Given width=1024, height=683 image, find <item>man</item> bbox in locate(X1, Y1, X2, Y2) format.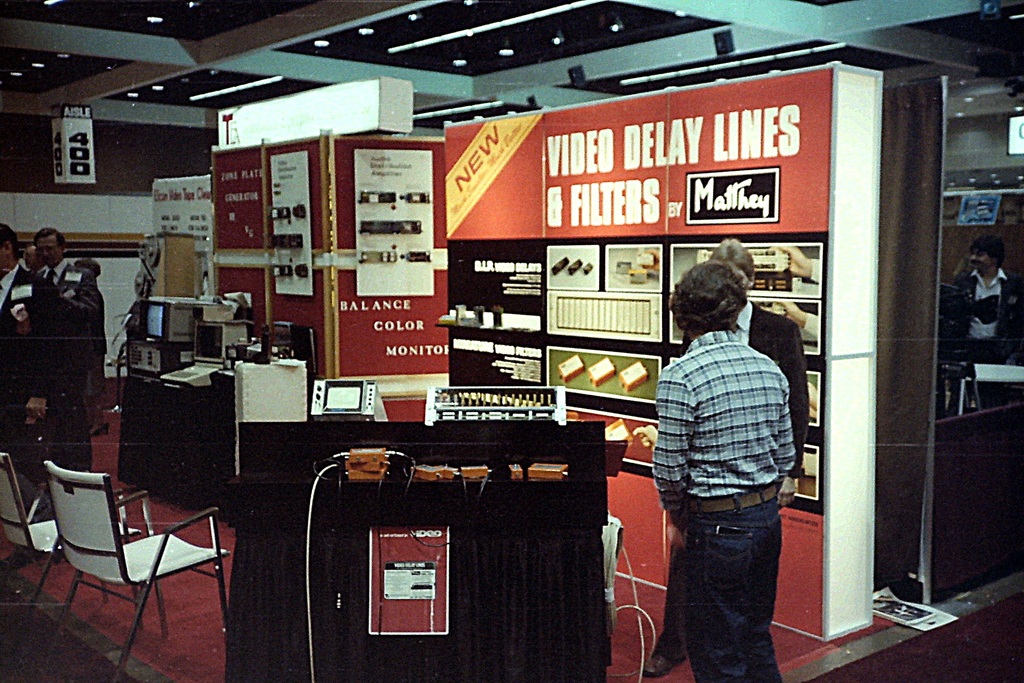
locate(0, 220, 67, 480).
